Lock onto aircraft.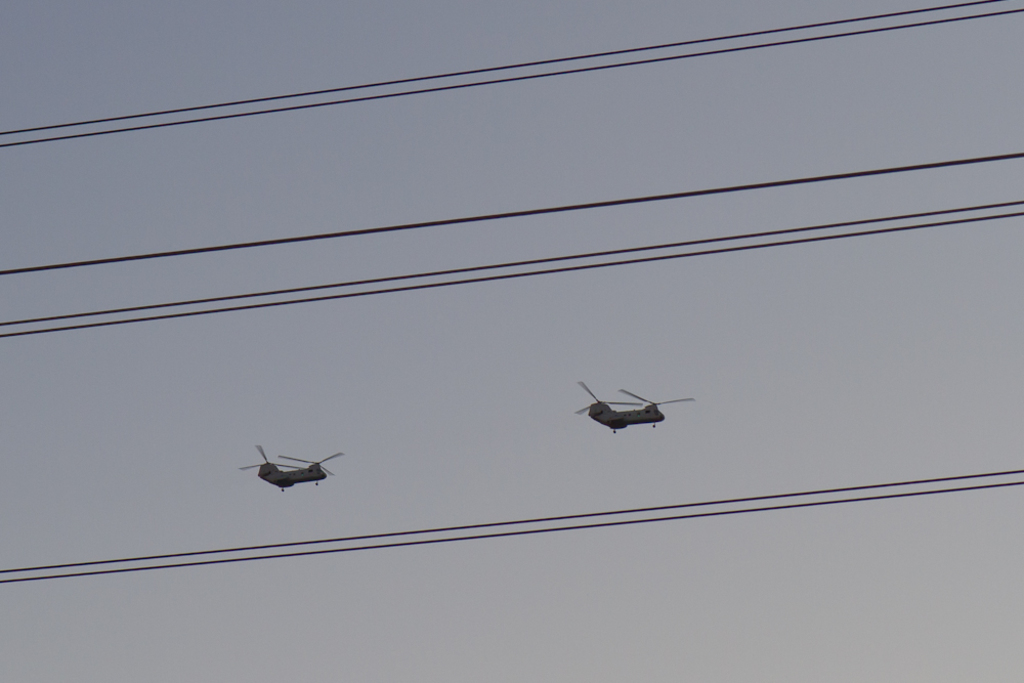
Locked: 567,376,690,447.
